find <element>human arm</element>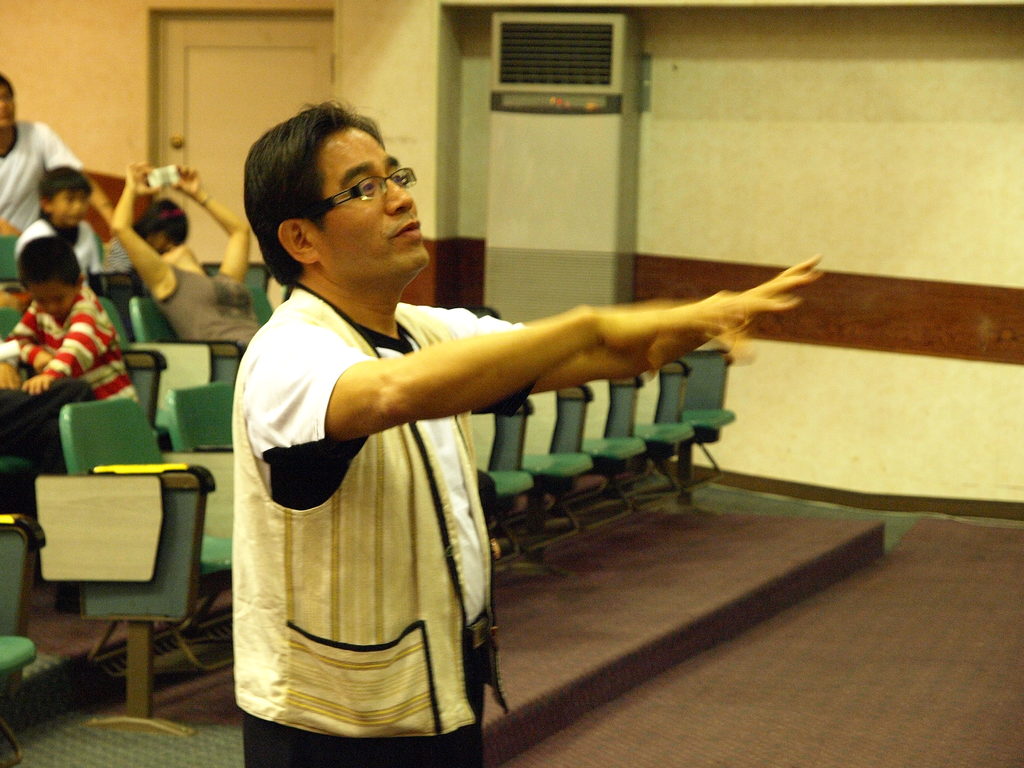
(left=0, top=214, right=24, bottom=234)
